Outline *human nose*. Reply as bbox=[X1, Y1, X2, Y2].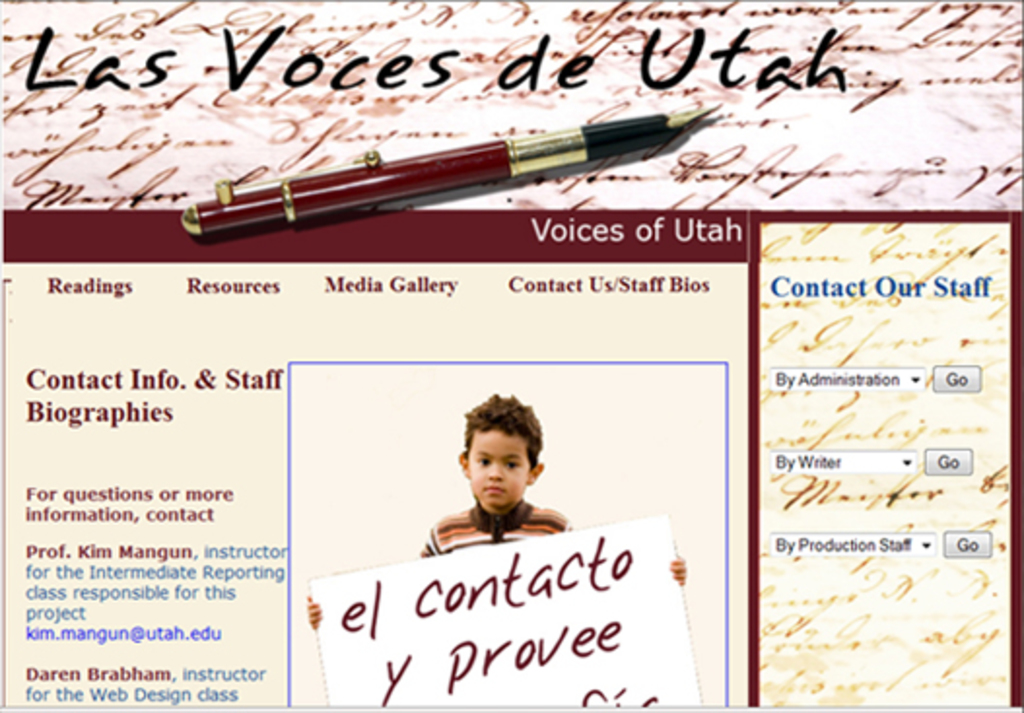
bbox=[488, 458, 499, 480].
